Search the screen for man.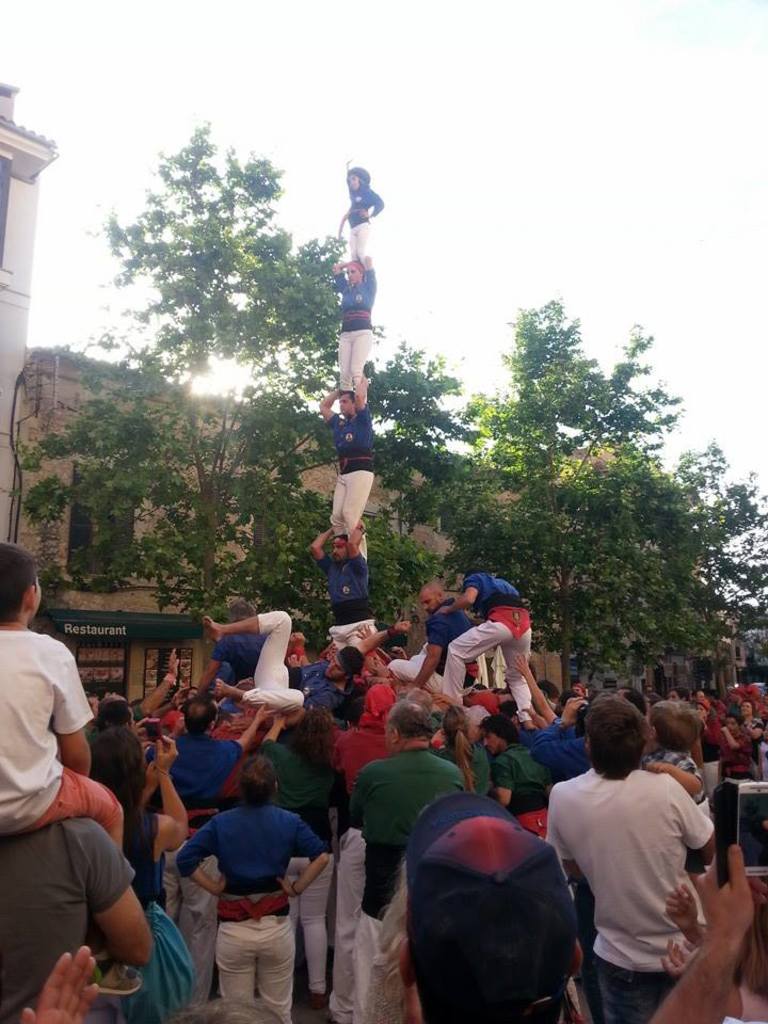
Found at pyautogui.locateOnScreen(546, 688, 720, 1023).
